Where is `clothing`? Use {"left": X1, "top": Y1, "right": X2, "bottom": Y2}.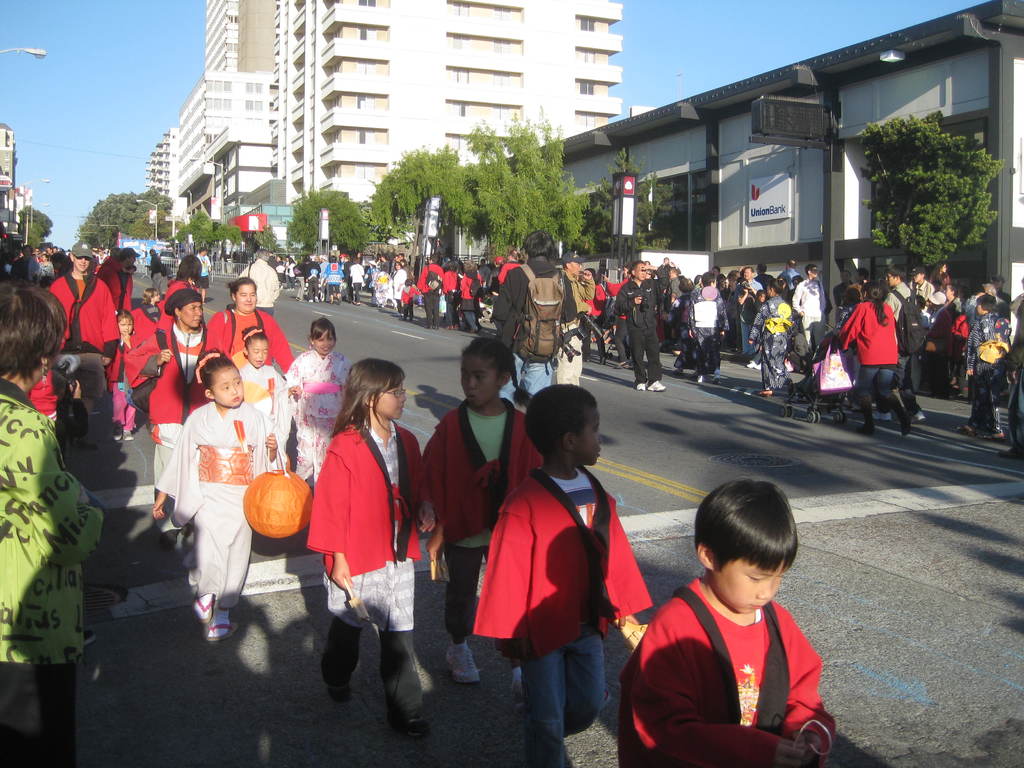
{"left": 107, "top": 273, "right": 140, "bottom": 312}.
